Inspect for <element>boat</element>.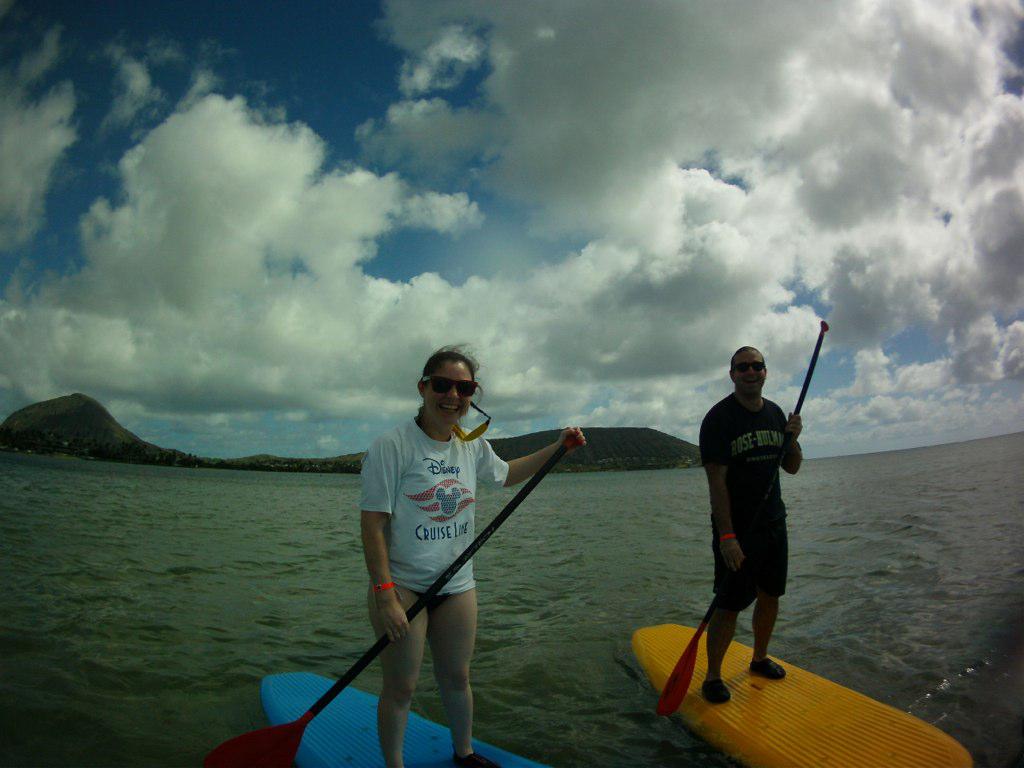
Inspection: select_region(195, 424, 573, 767).
